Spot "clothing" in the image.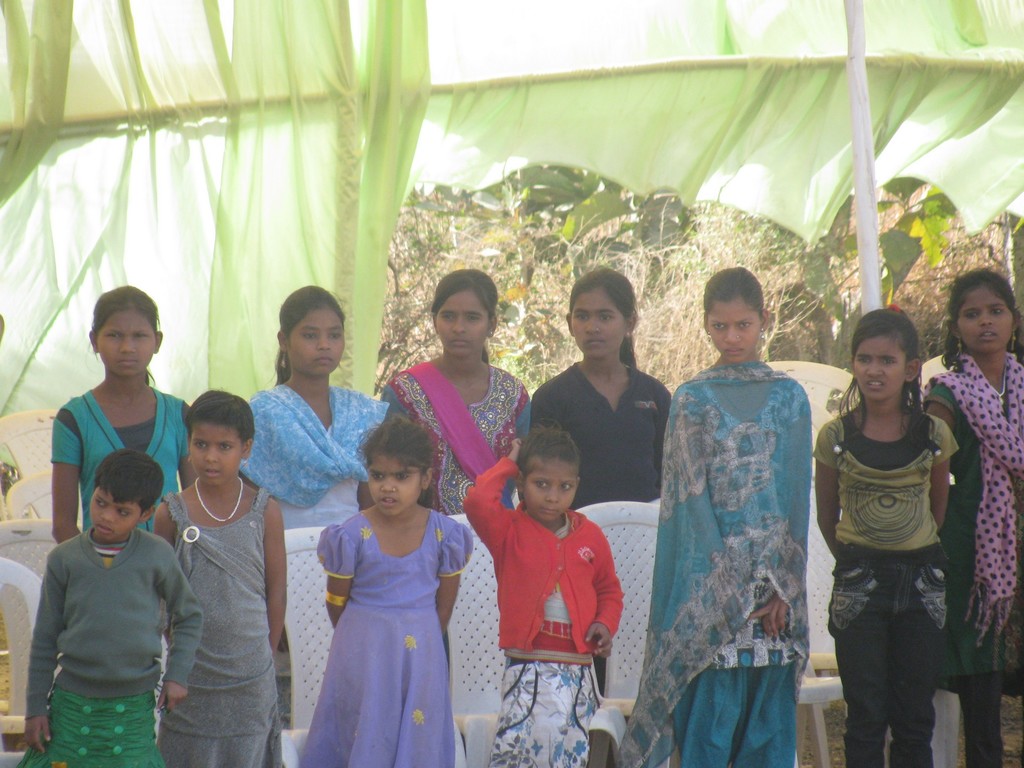
"clothing" found at pyautogui.locateOnScreen(530, 360, 675, 508).
